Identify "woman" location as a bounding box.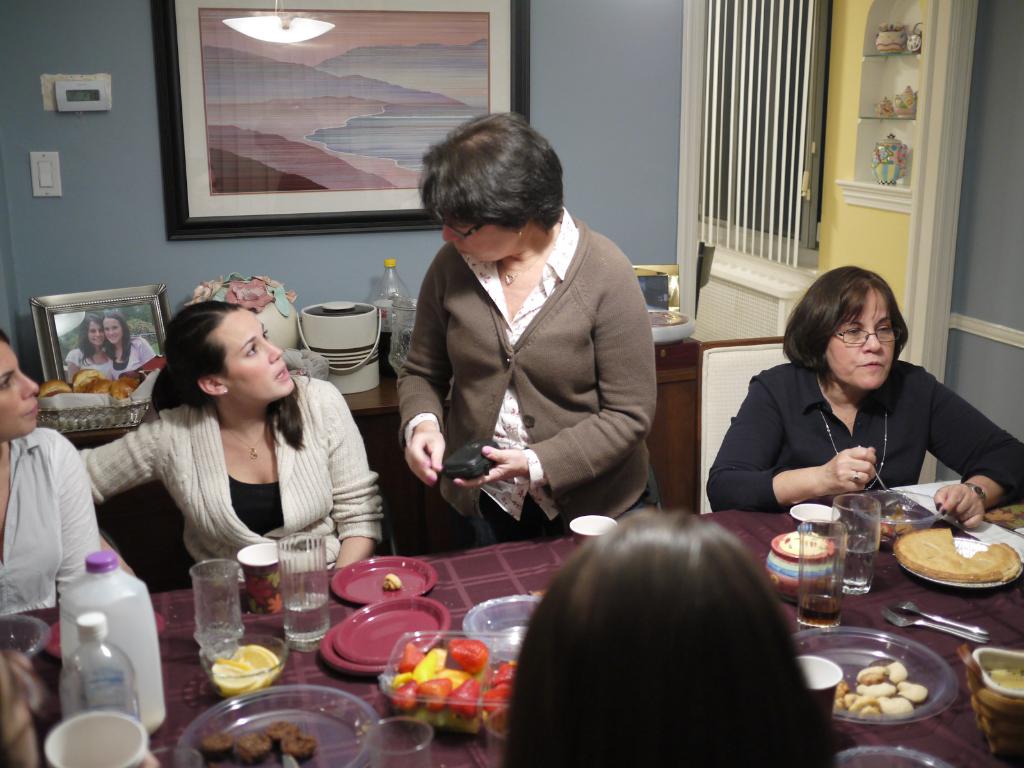
Rect(703, 262, 1023, 534).
